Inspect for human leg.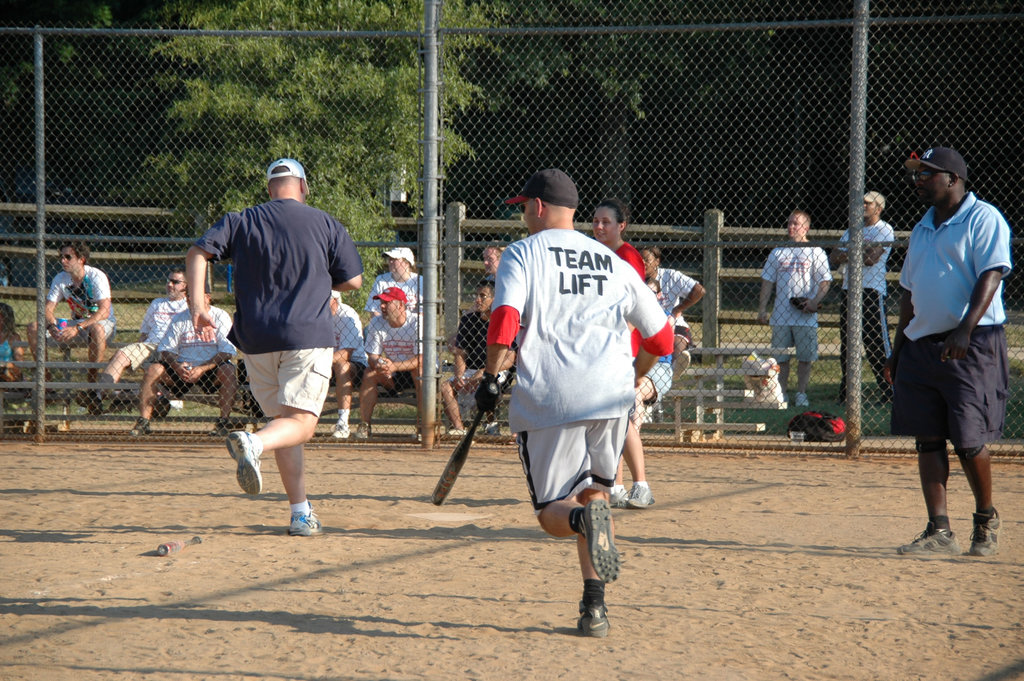
Inspection: pyautogui.locateOnScreen(330, 363, 363, 439).
